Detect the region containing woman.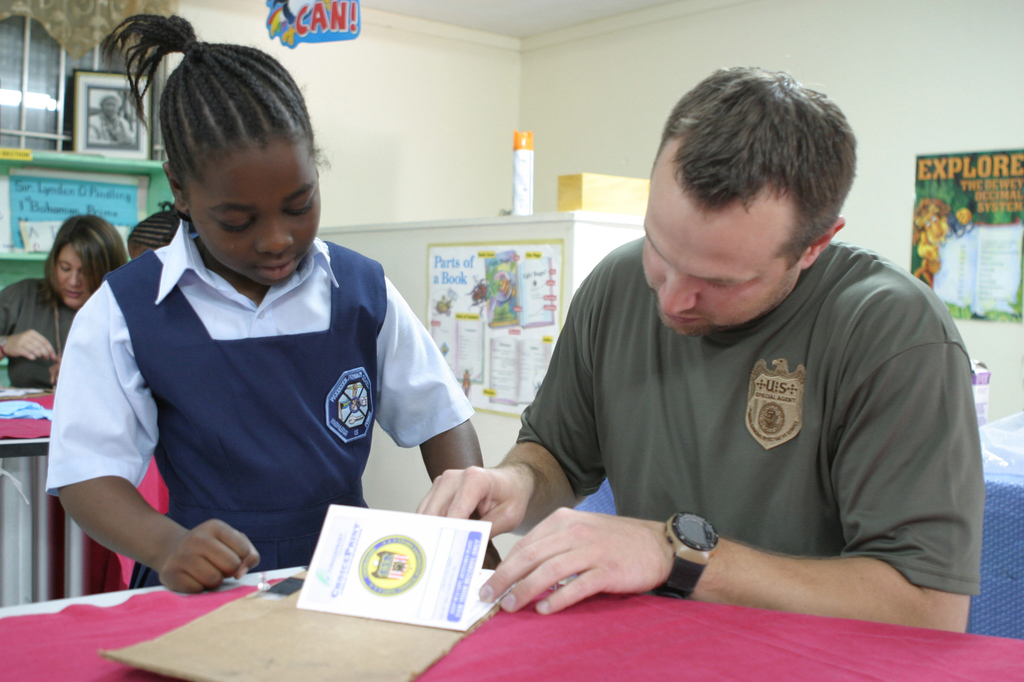
x1=10, y1=207, x2=129, y2=381.
